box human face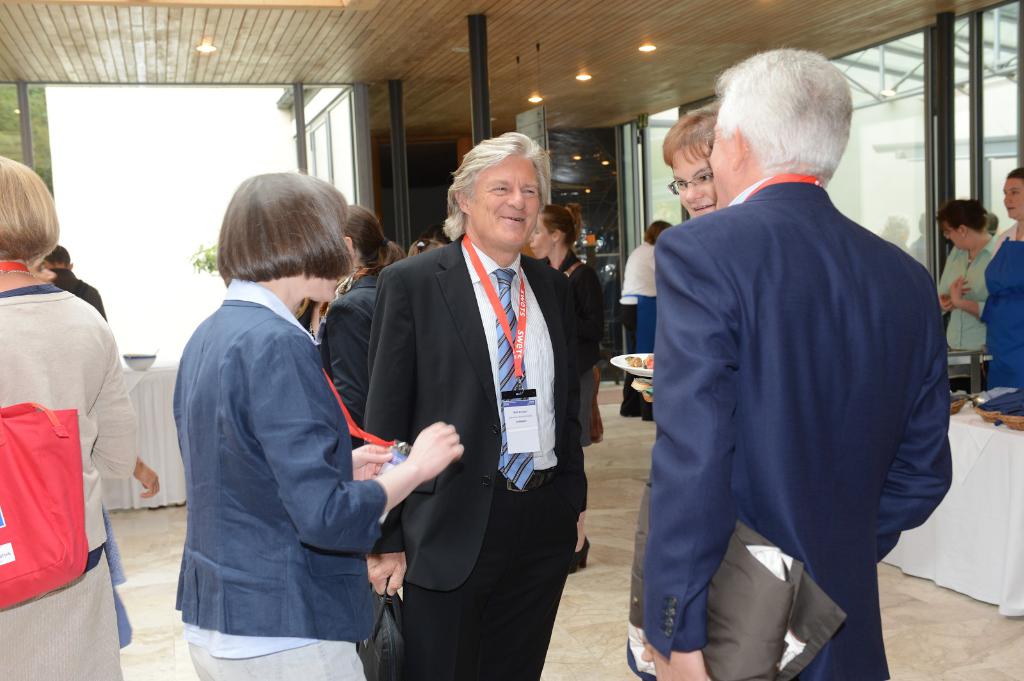
{"x1": 528, "y1": 215, "x2": 553, "y2": 260}
